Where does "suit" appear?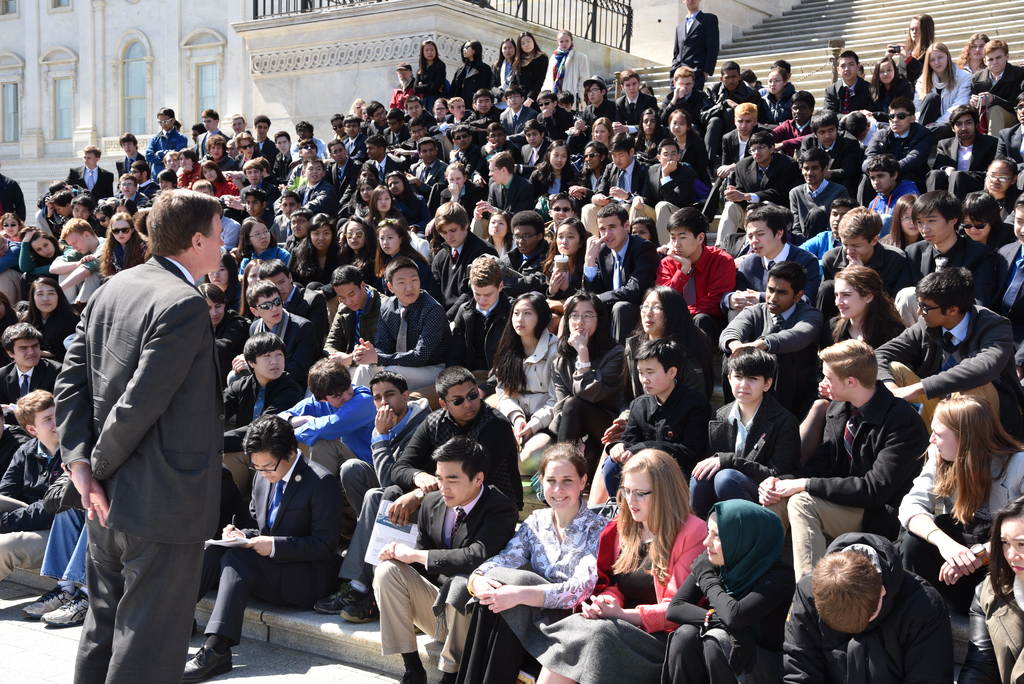
Appears at (279,279,329,347).
